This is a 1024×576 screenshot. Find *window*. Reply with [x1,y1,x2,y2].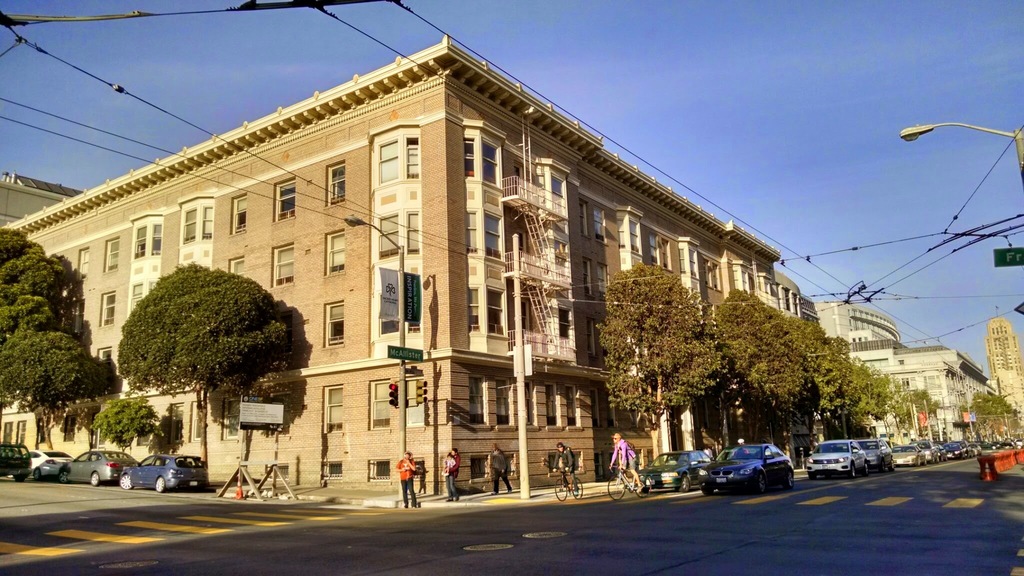
[170,400,181,442].
